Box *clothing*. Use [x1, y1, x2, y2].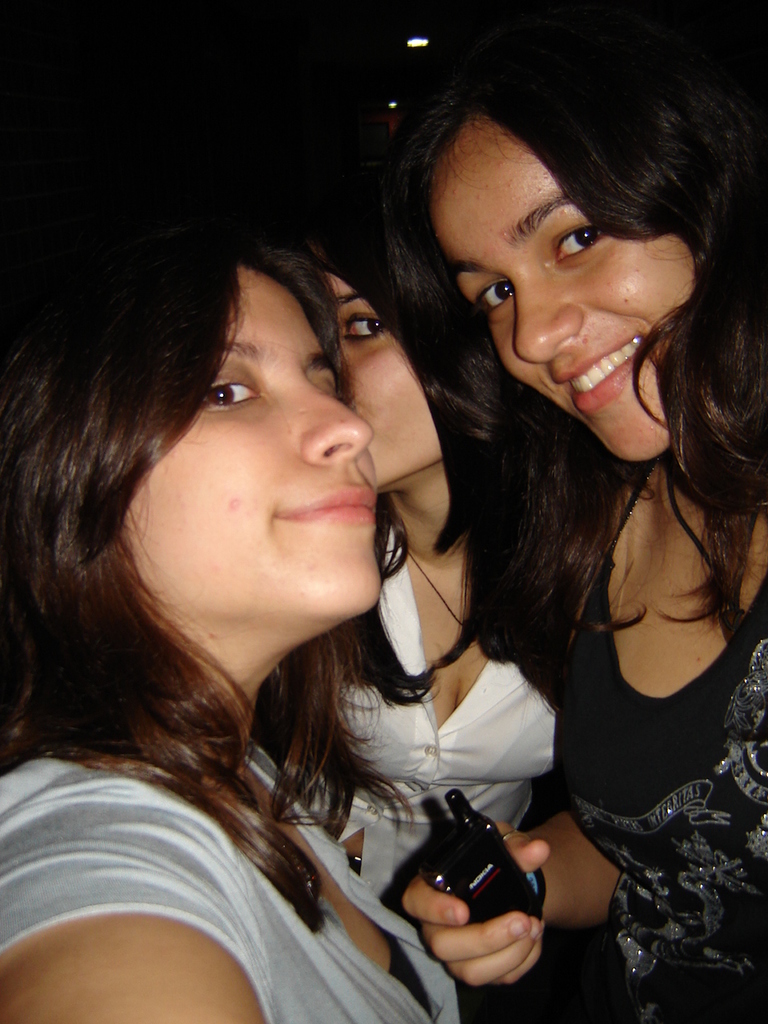
[308, 512, 561, 898].
